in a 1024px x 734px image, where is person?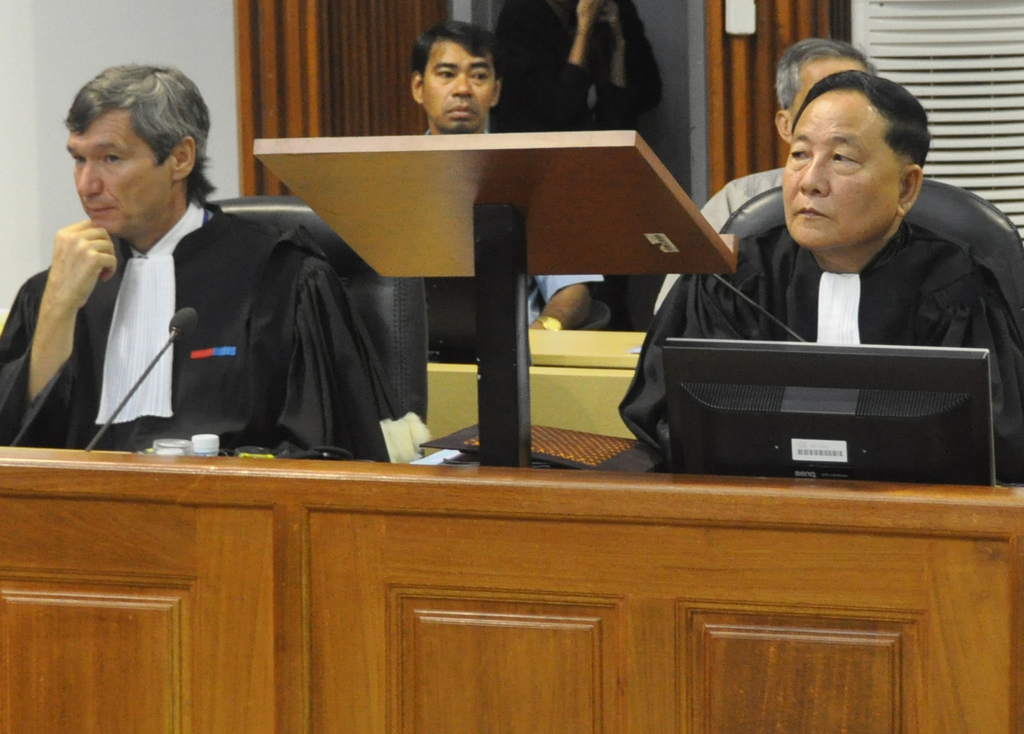
{"x1": 409, "y1": 24, "x2": 602, "y2": 330}.
